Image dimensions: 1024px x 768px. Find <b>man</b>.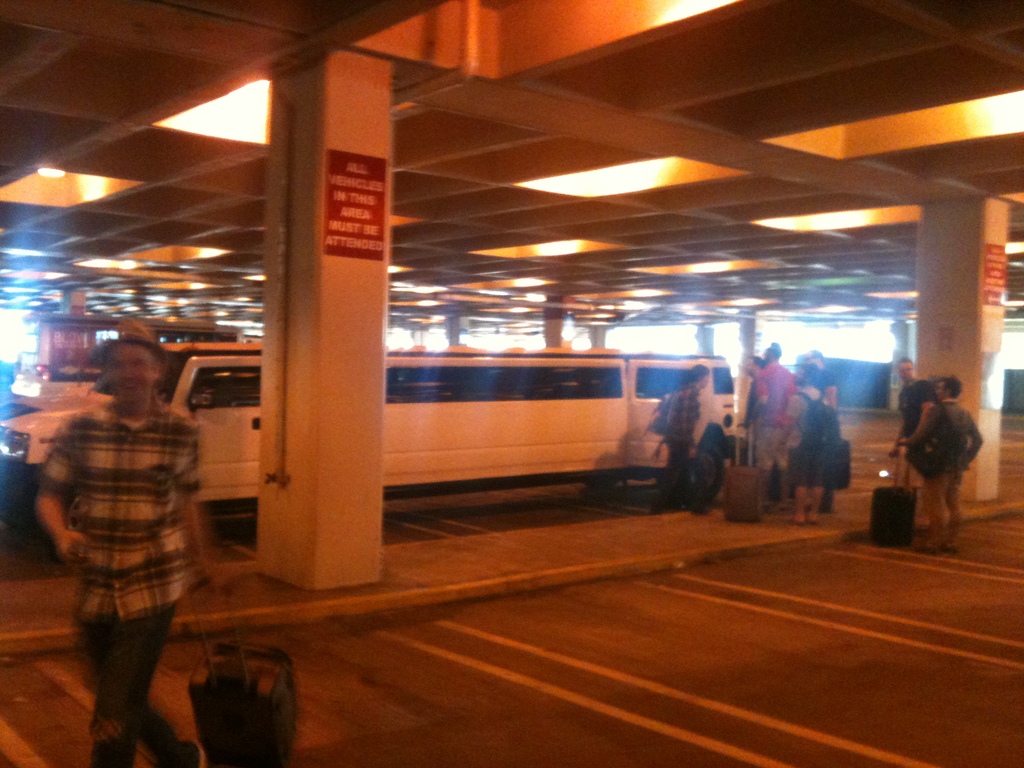
x1=753, y1=343, x2=797, y2=516.
